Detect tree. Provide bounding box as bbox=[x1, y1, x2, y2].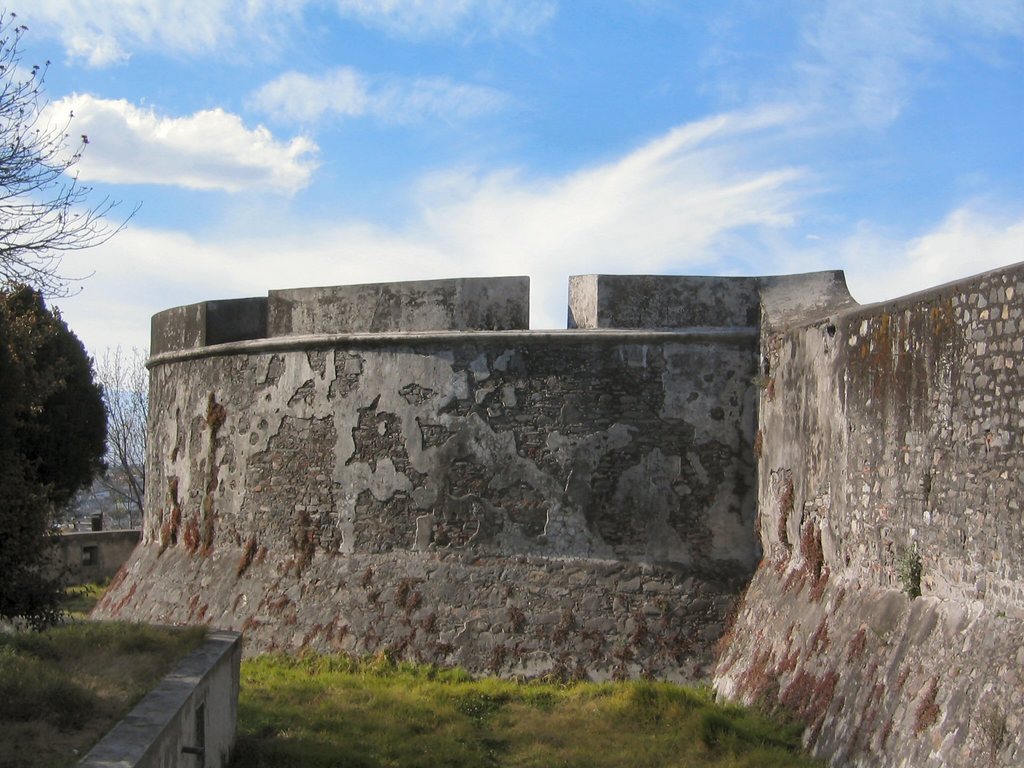
bbox=[3, 269, 109, 568].
